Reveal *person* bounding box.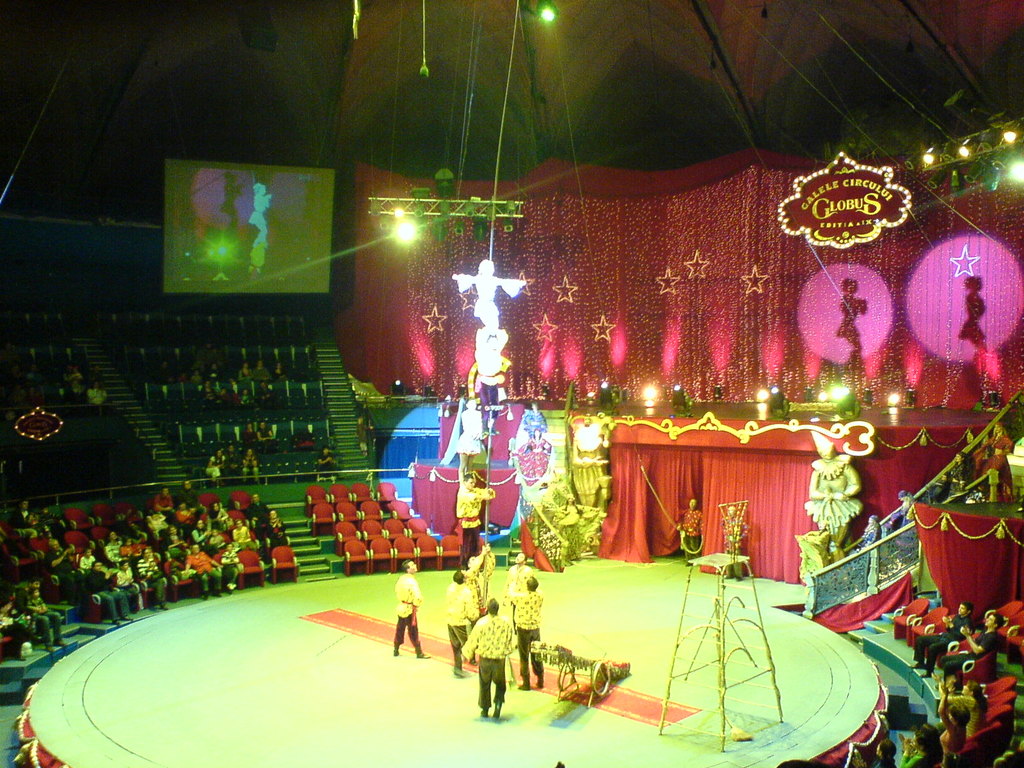
Revealed: box=[938, 683, 970, 765].
